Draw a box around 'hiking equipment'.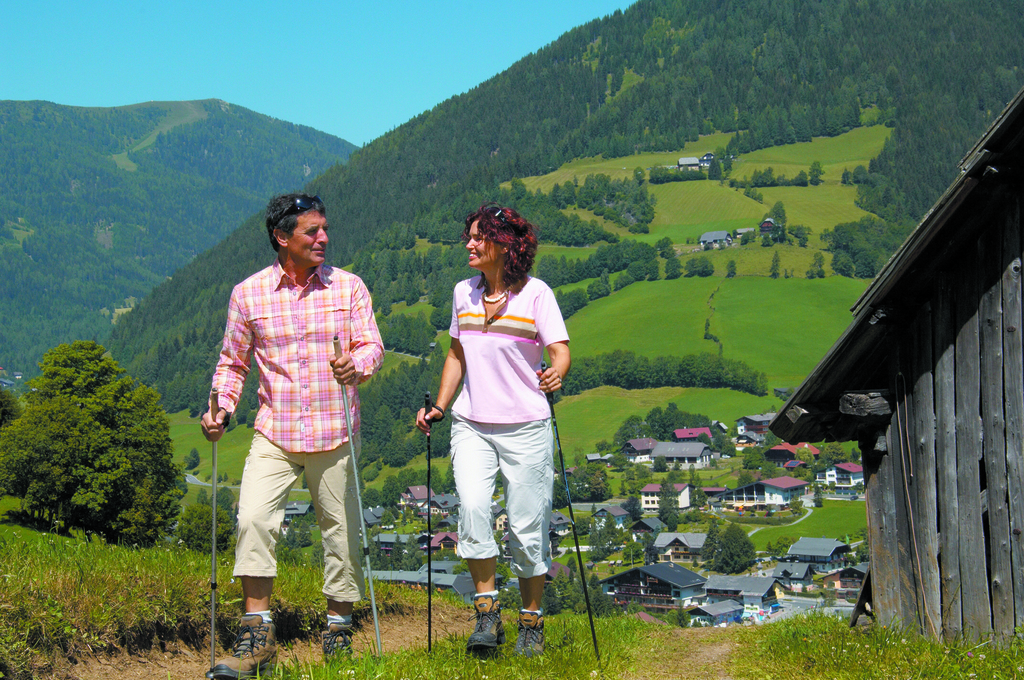
536,355,605,676.
